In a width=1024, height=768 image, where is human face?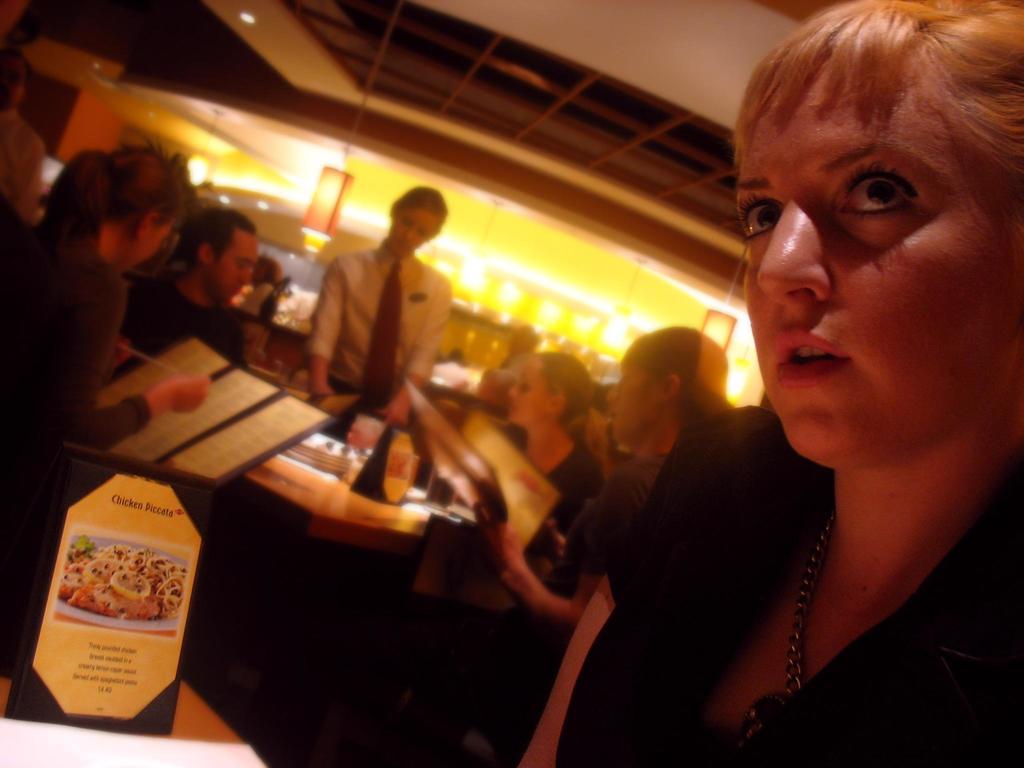
bbox(739, 56, 1023, 465).
